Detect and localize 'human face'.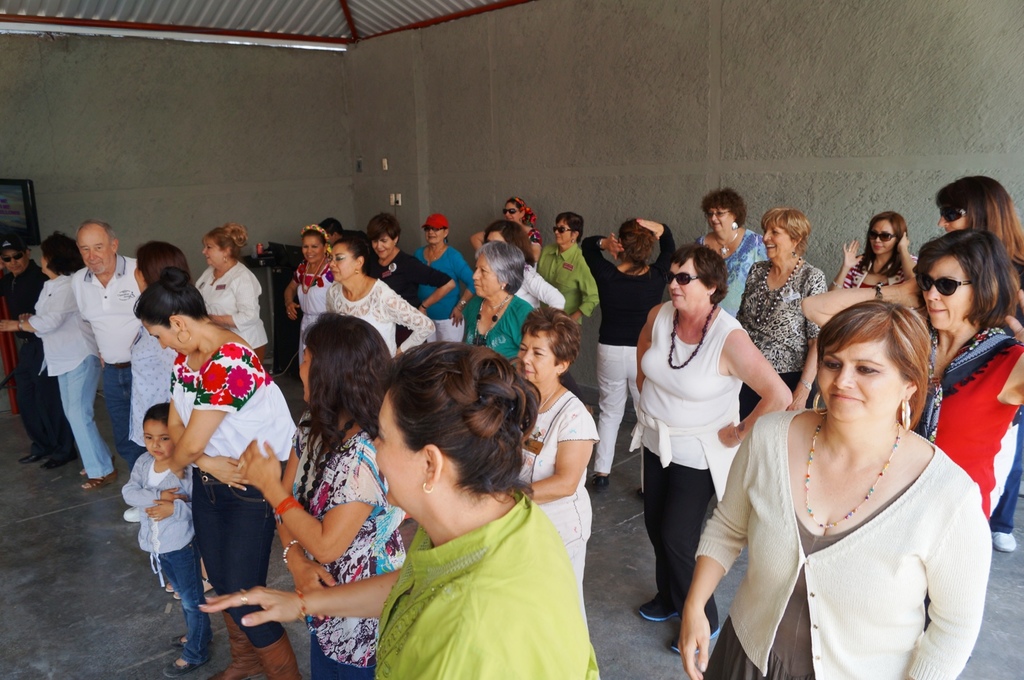
Localized at {"x1": 304, "y1": 239, "x2": 322, "y2": 265}.
